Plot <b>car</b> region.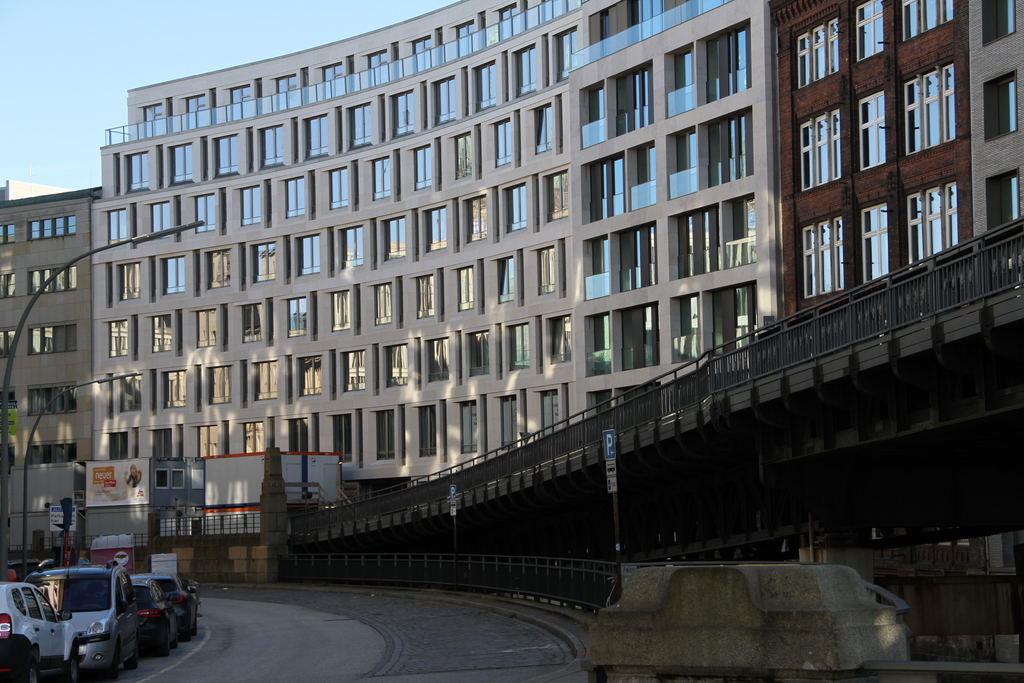
Plotted at BBox(154, 573, 202, 638).
